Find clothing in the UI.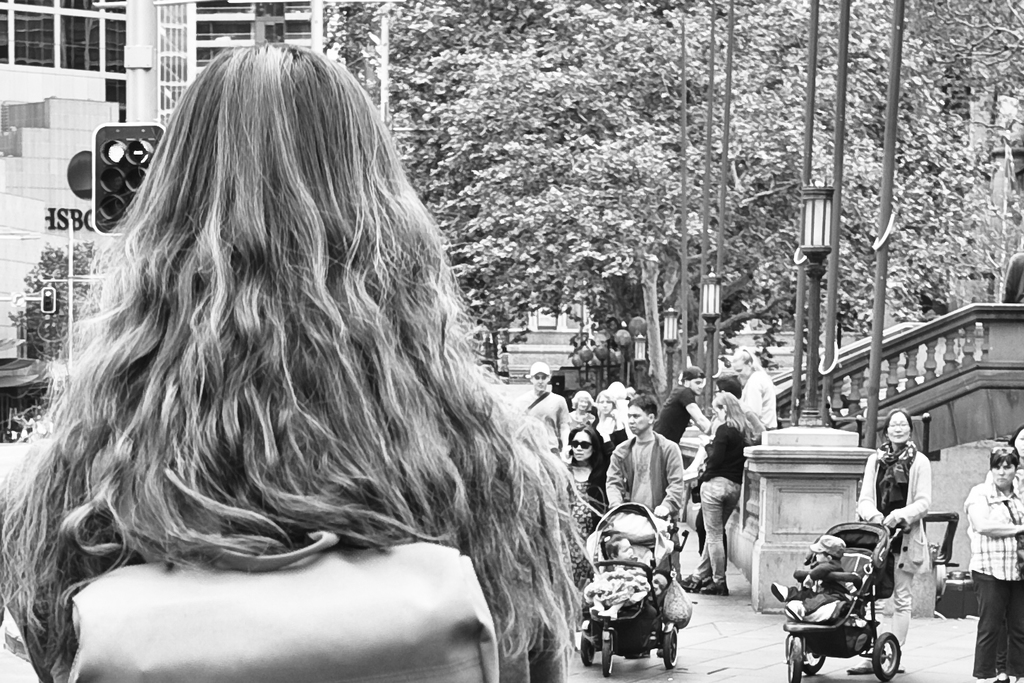
UI element at [left=606, top=431, right=685, bottom=525].
